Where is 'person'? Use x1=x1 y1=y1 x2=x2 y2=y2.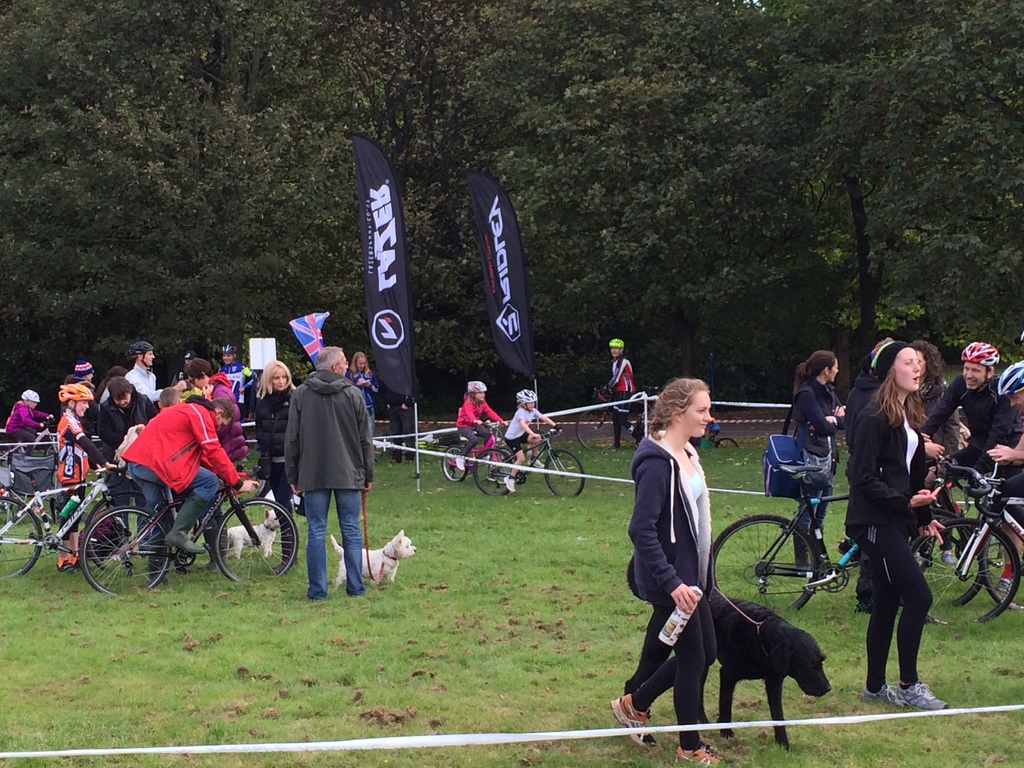
x1=983 y1=363 x2=1023 y2=600.
